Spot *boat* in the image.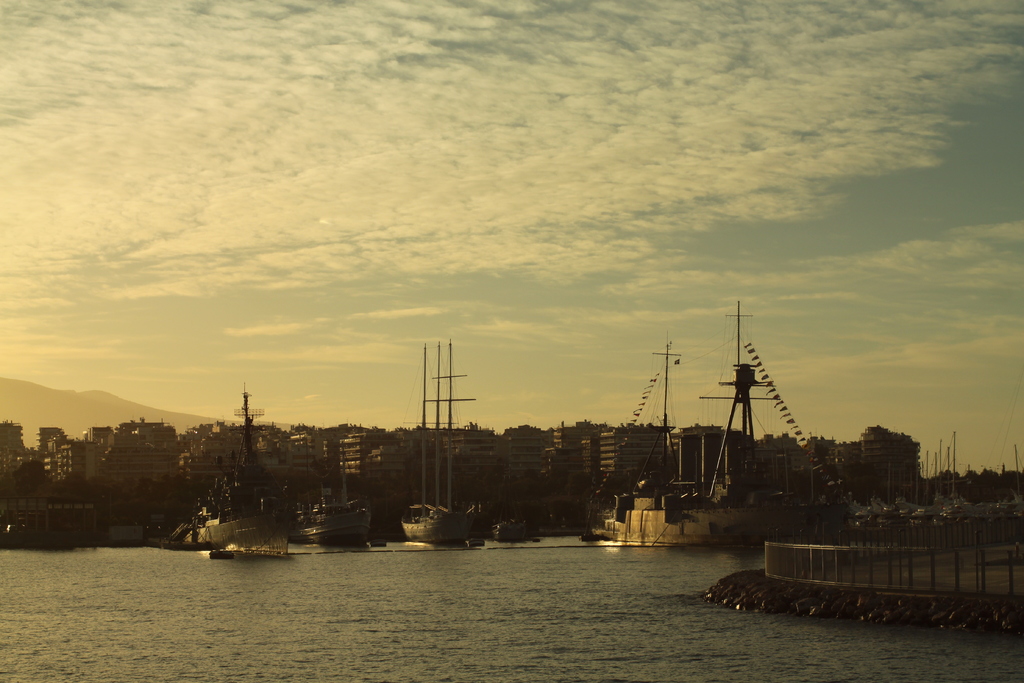
*boat* found at 168/383/285/544.
